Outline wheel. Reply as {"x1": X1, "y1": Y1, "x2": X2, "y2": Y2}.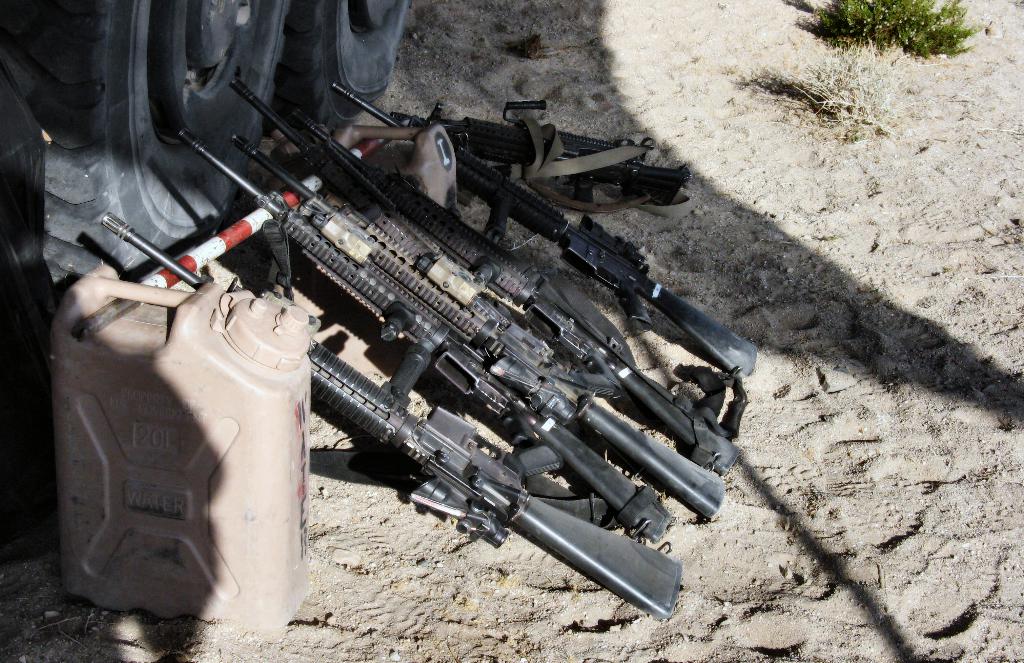
{"x1": 0, "y1": 0, "x2": 294, "y2": 299}.
